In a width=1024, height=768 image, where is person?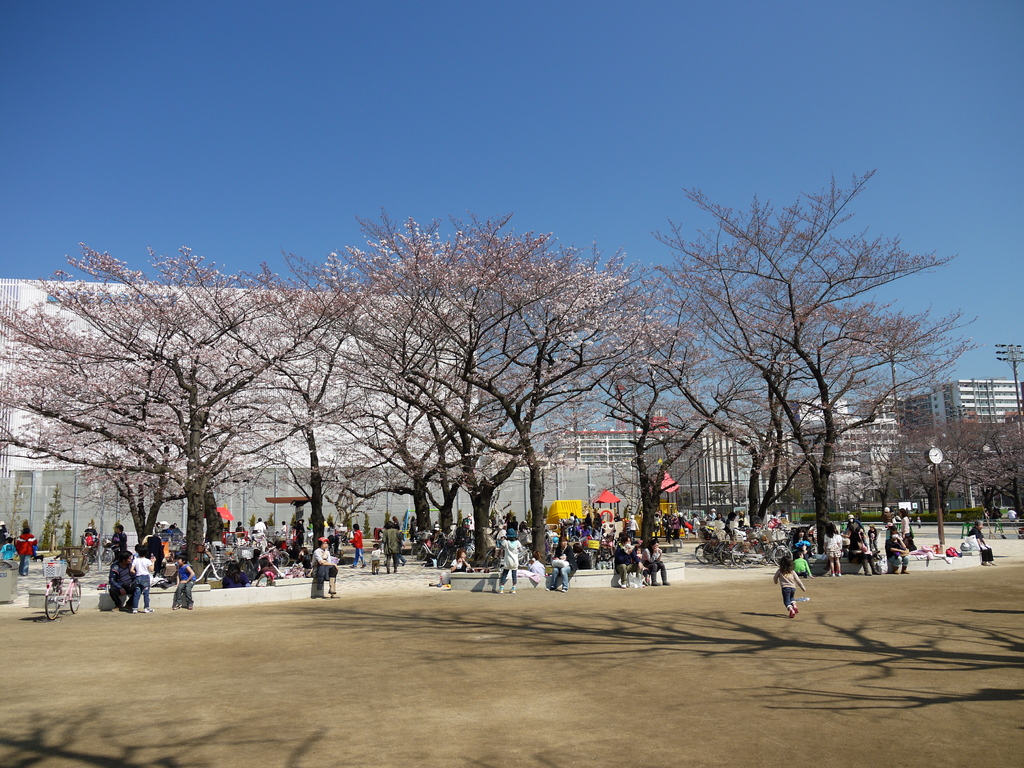
<region>966, 525, 995, 563</region>.
